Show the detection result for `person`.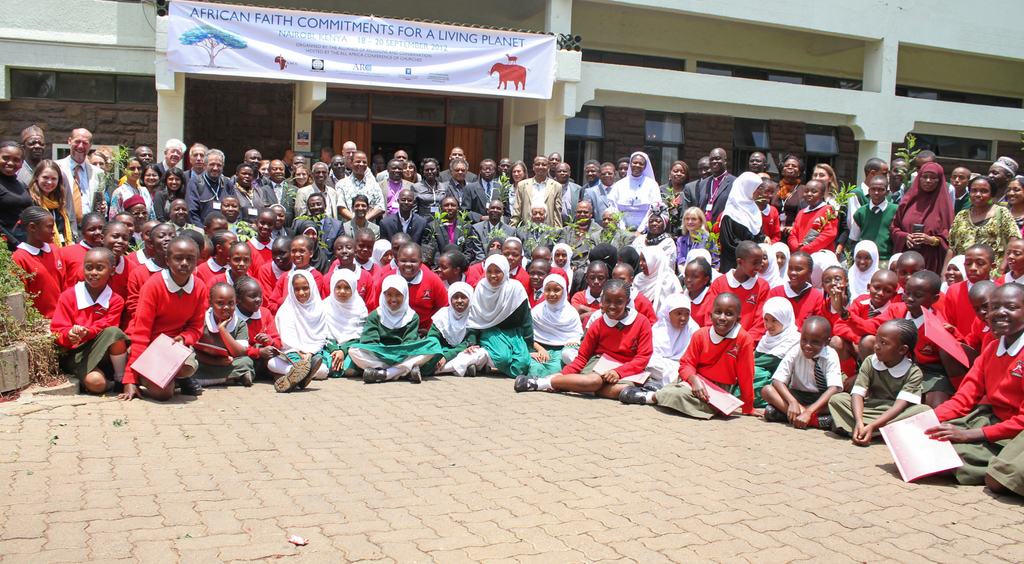
(762,313,845,431).
